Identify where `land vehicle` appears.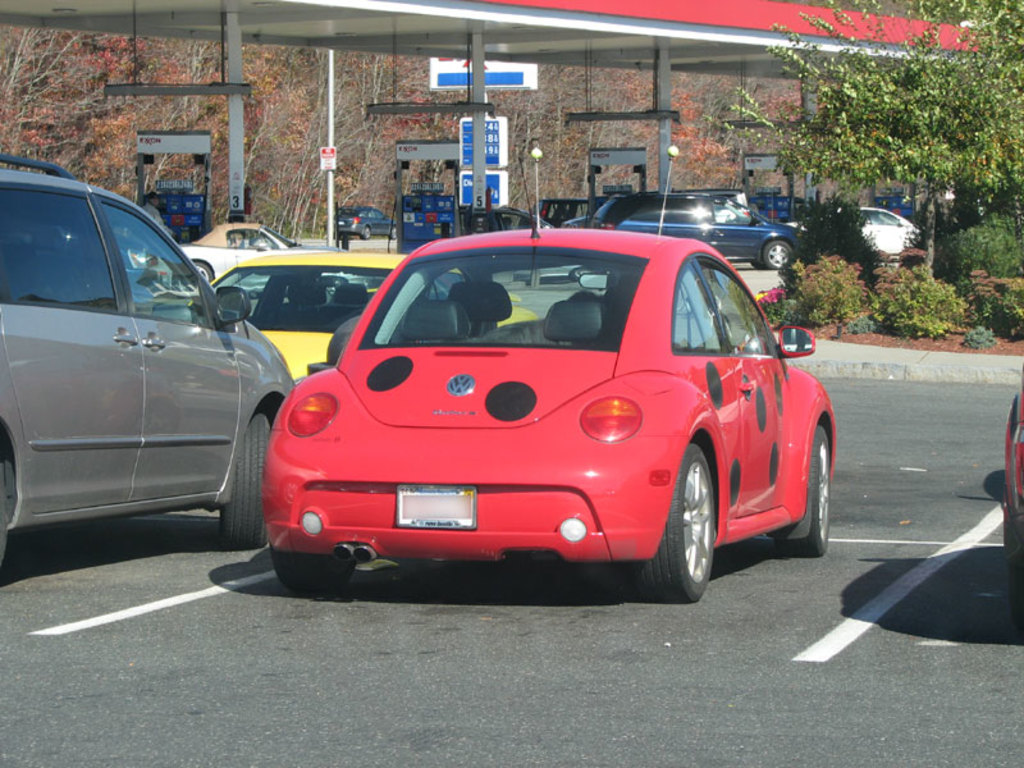
Appears at x1=174, y1=218, x2=338, y2=283.
